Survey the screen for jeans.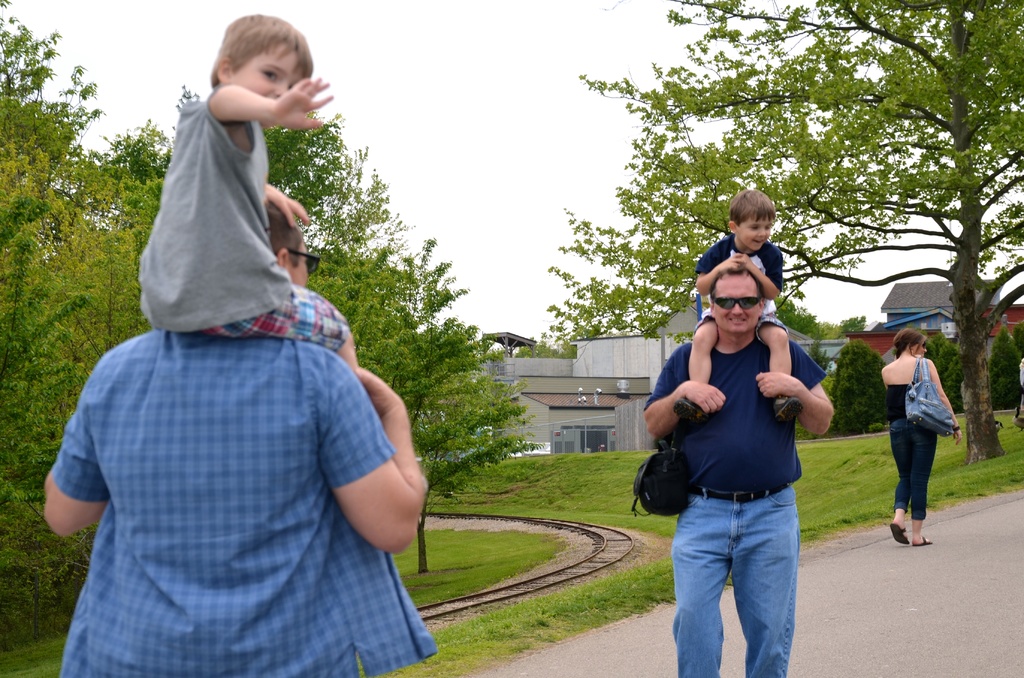
Survey found: box=[892, 352, 964, 431].
